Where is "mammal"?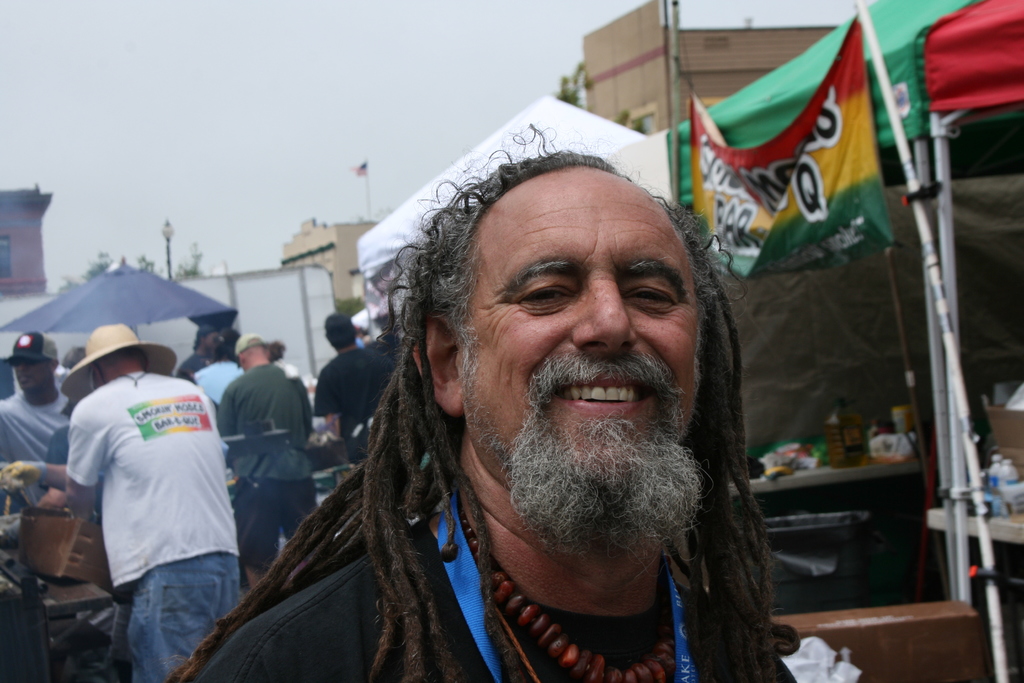
214 329 312 570.
